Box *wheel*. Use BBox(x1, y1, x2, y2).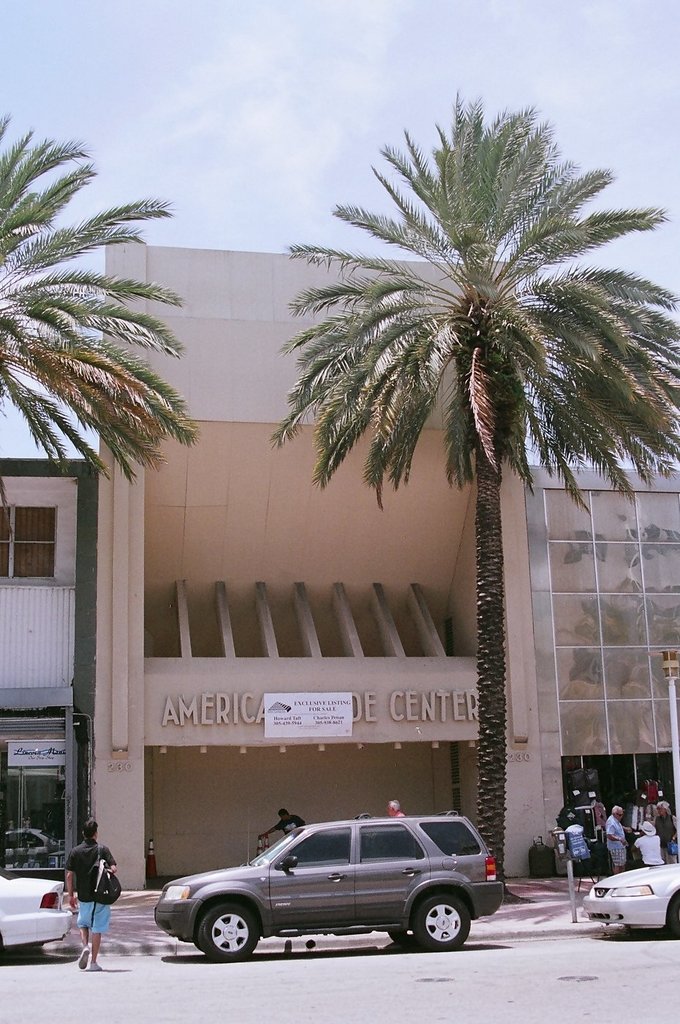
BBox(387, 929, 422, 949).
